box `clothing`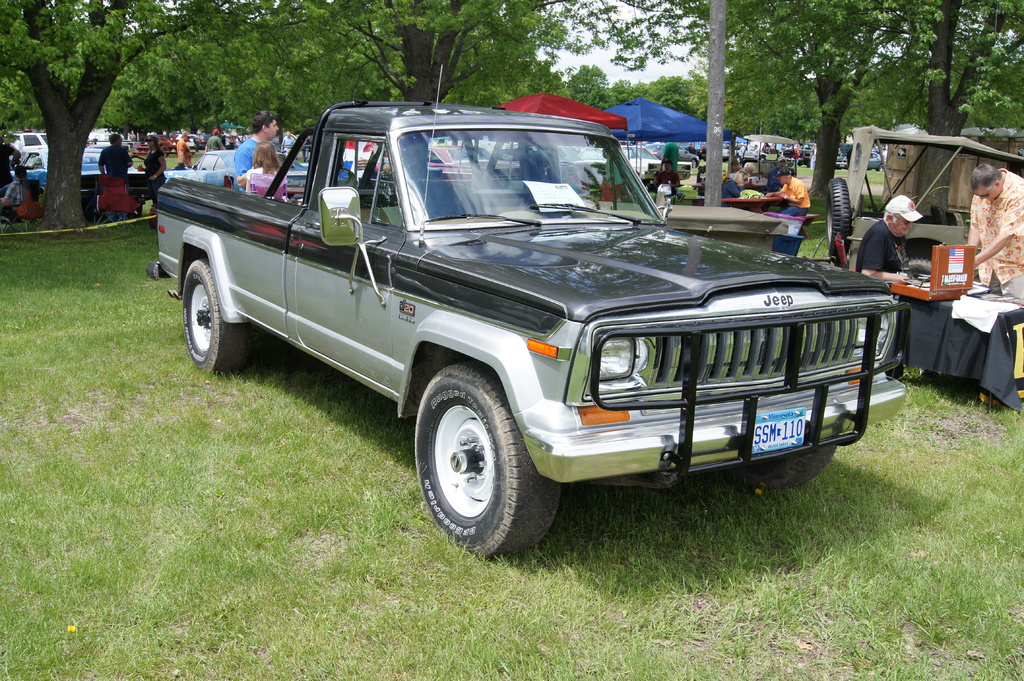
BBox(141, 146, 165, 200)
